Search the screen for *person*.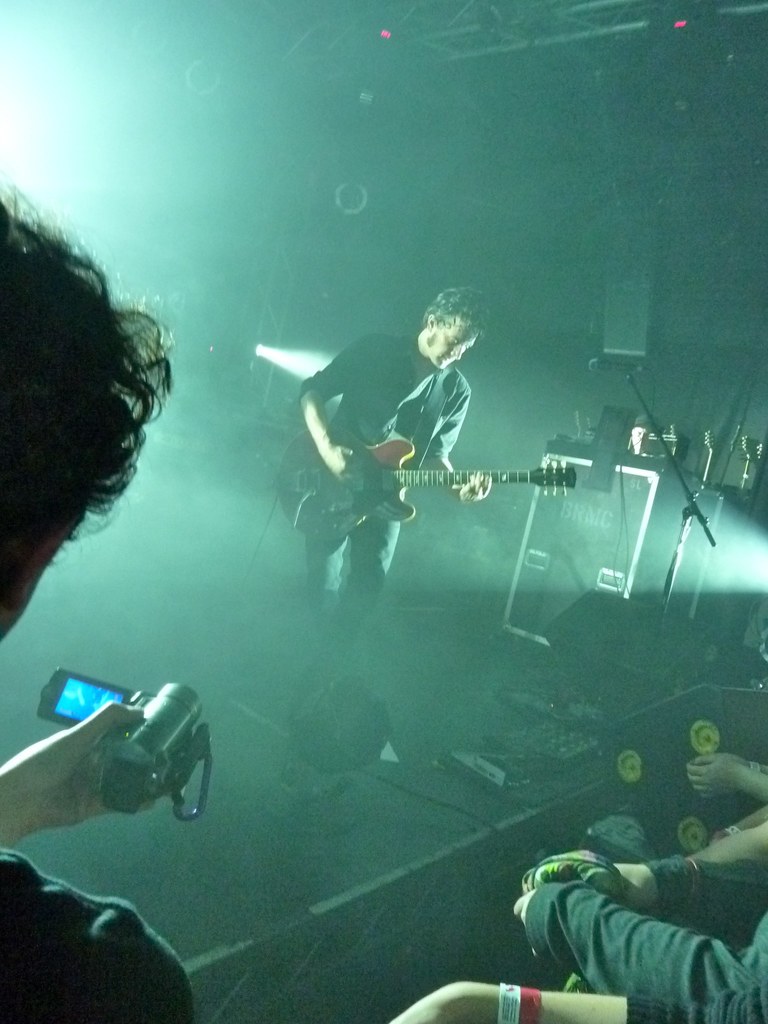
Found at BBox(685, 753, 767, 809).
